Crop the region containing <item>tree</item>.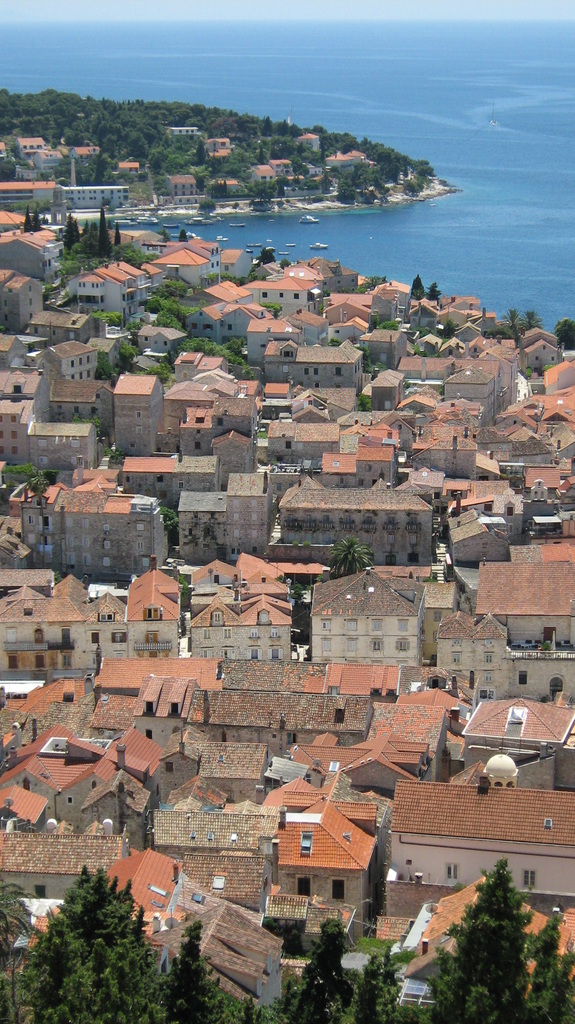
Crop region: [x1=259, y1=303, x2=282, y2=317].
